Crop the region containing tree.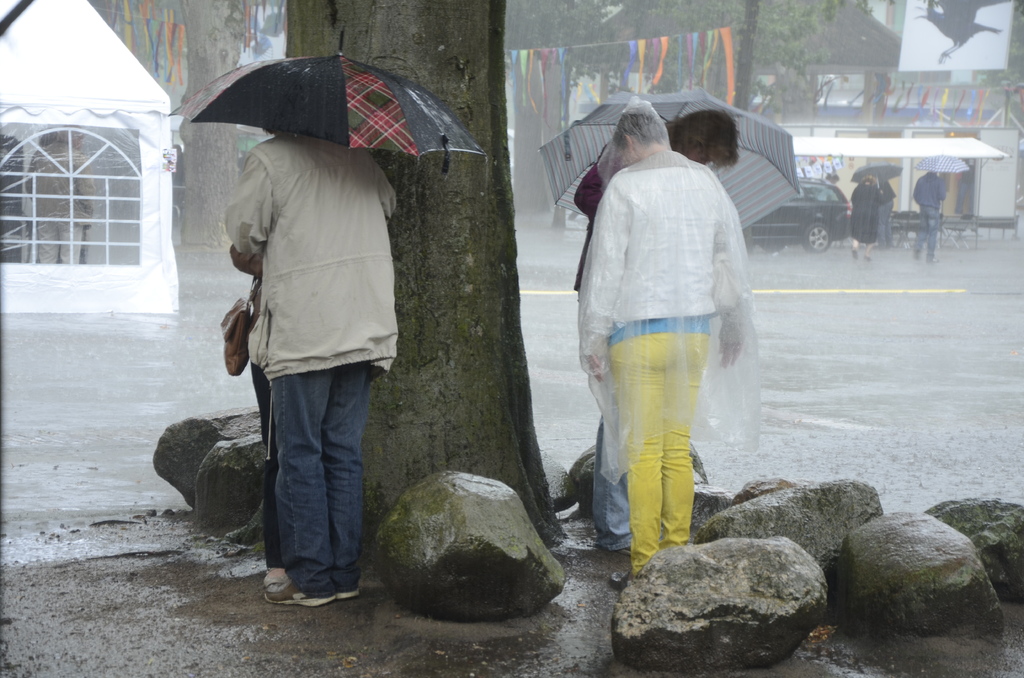
Crop region: box(229, 0, 559, 561).
